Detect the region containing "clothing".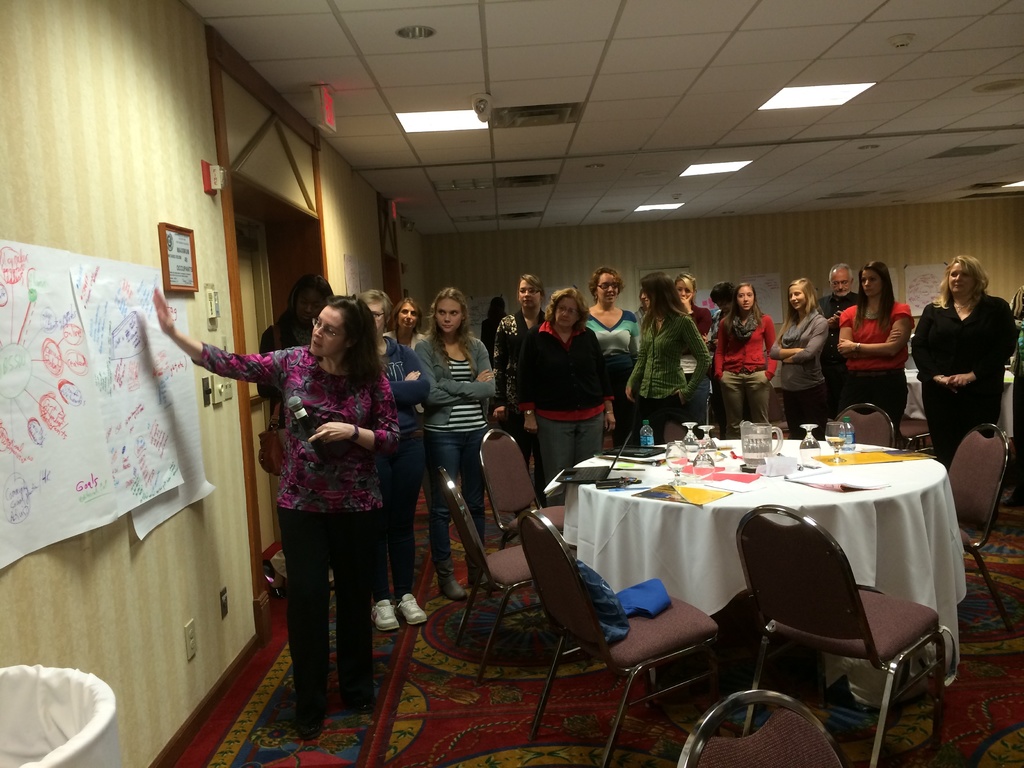
[x1=418, y1=330, x2=497, y2=572].
